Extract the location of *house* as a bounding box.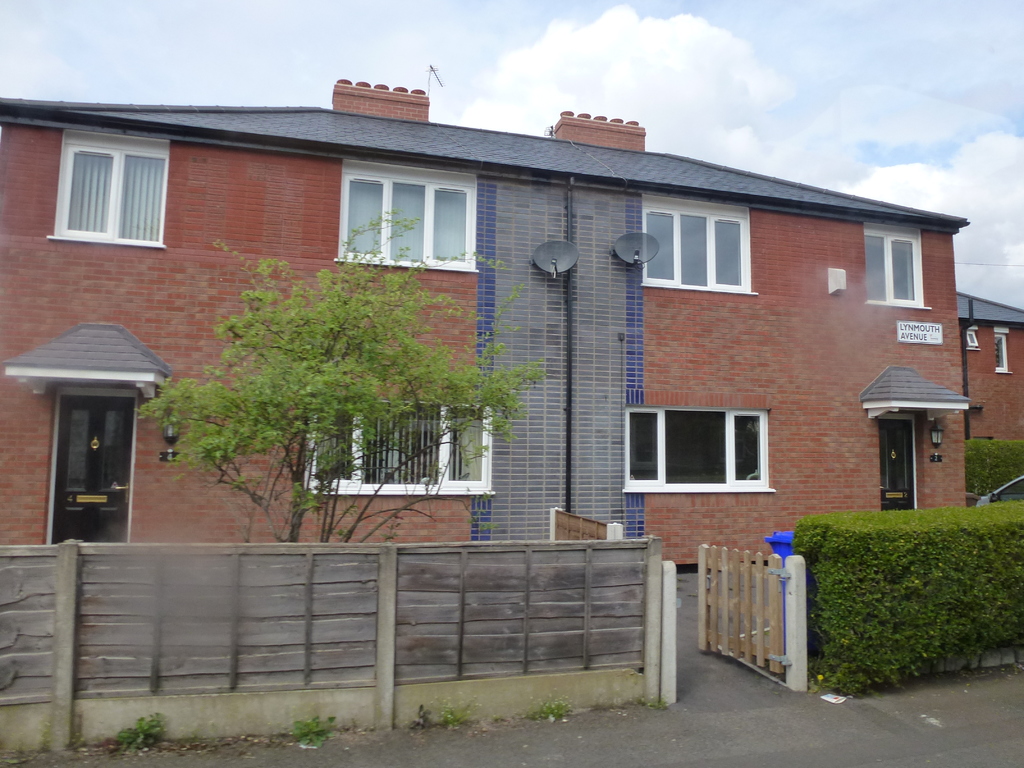
region(52, 74, 980, 594).
